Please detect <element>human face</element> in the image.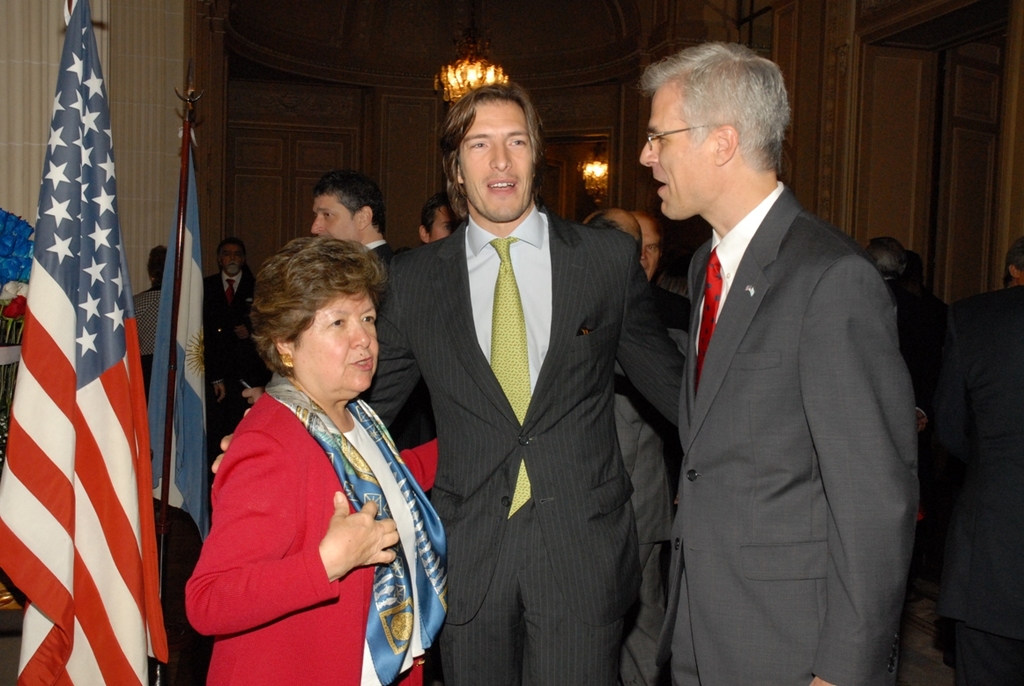
[left=310, top=191, right=360, bottom=246].
